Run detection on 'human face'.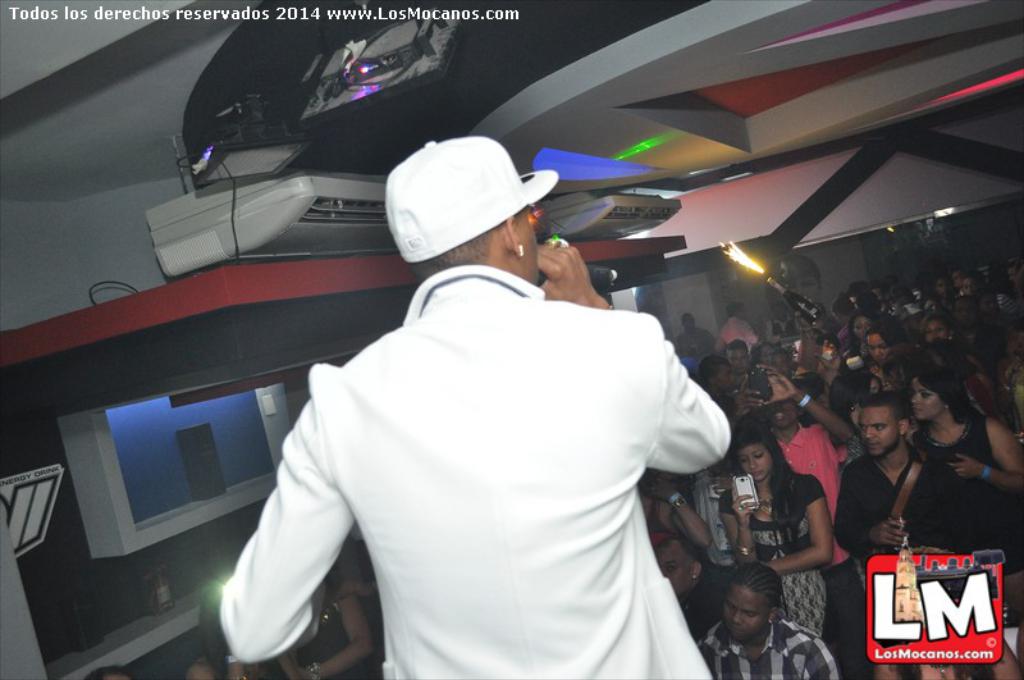
Result: [left=717, top=588, right=768, bottom=642].
